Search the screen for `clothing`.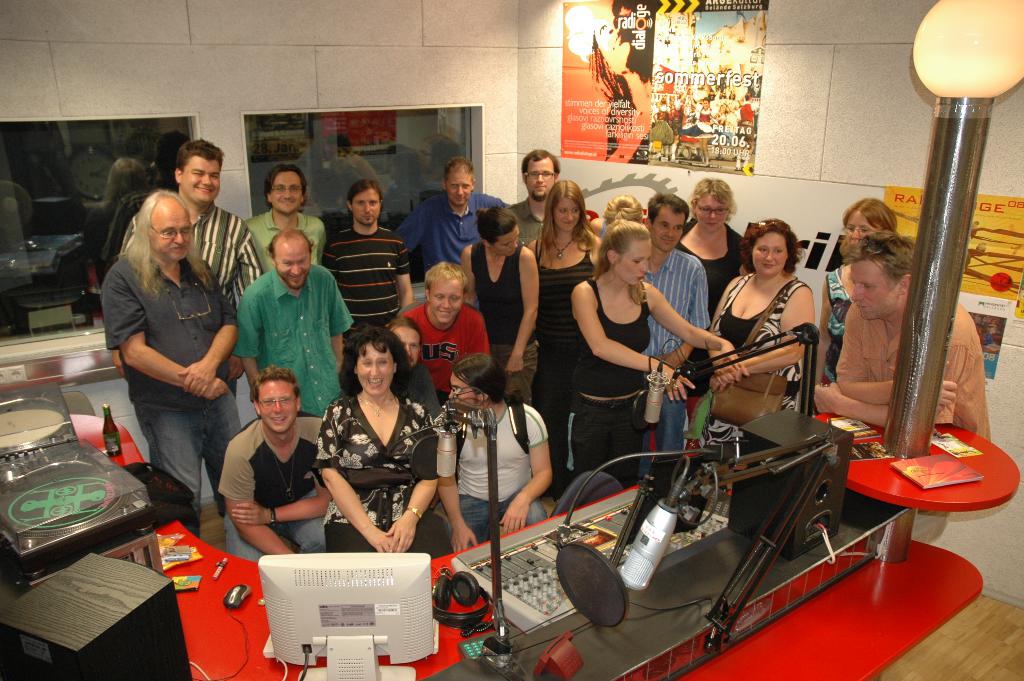
Found at [left=513, top=204, right=545, bottom=237].
